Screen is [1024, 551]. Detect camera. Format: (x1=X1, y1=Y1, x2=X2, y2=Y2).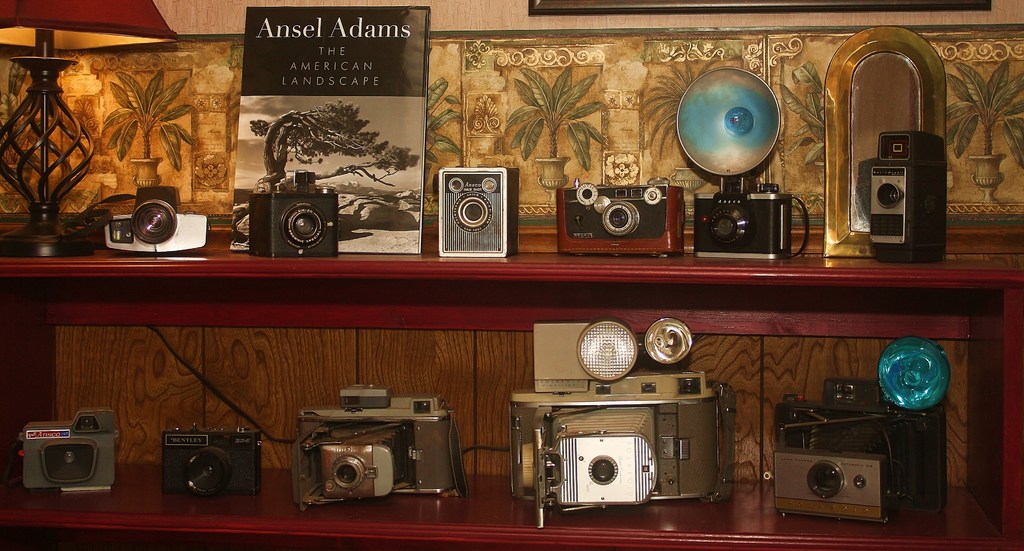
(x1=247, y1=171, x2=340, y2=253).
